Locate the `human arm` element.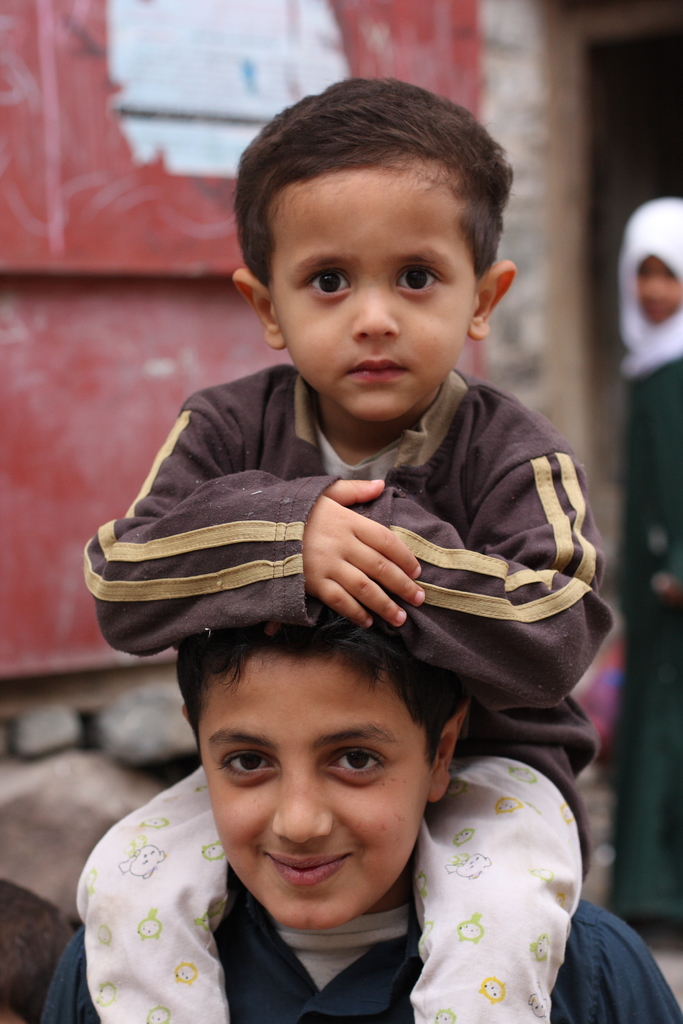
Element bbox: [40,924,99,1023].
